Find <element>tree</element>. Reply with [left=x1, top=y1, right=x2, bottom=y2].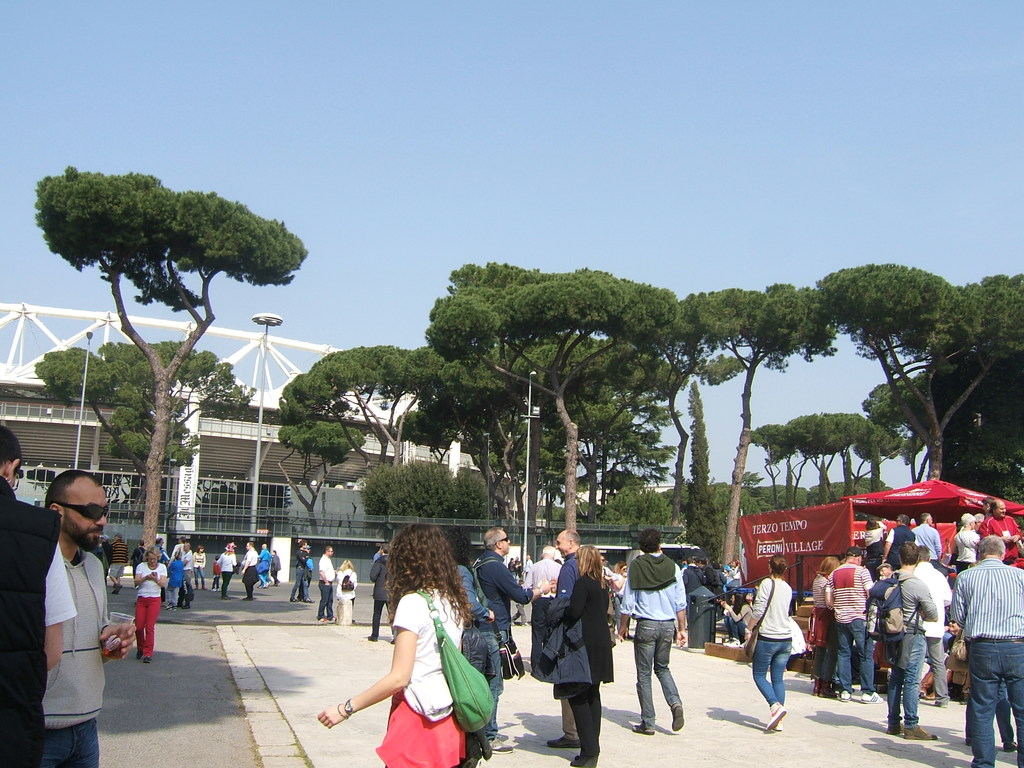
[left=276, top=349, right=461, bottom=479].
